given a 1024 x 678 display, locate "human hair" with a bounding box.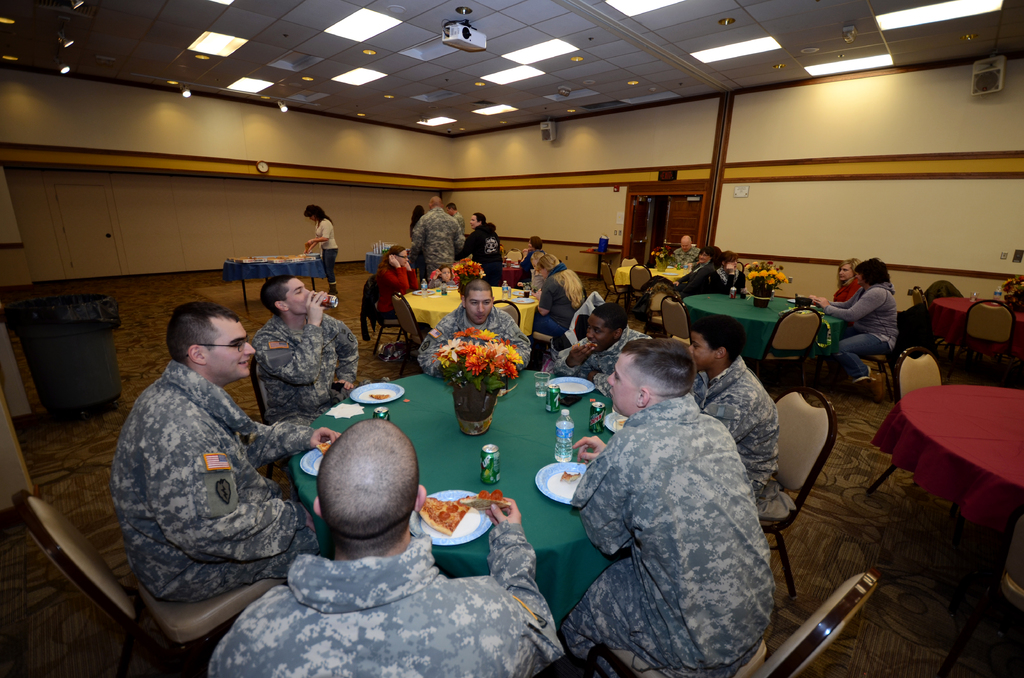
Located: 259,275,292,319.
